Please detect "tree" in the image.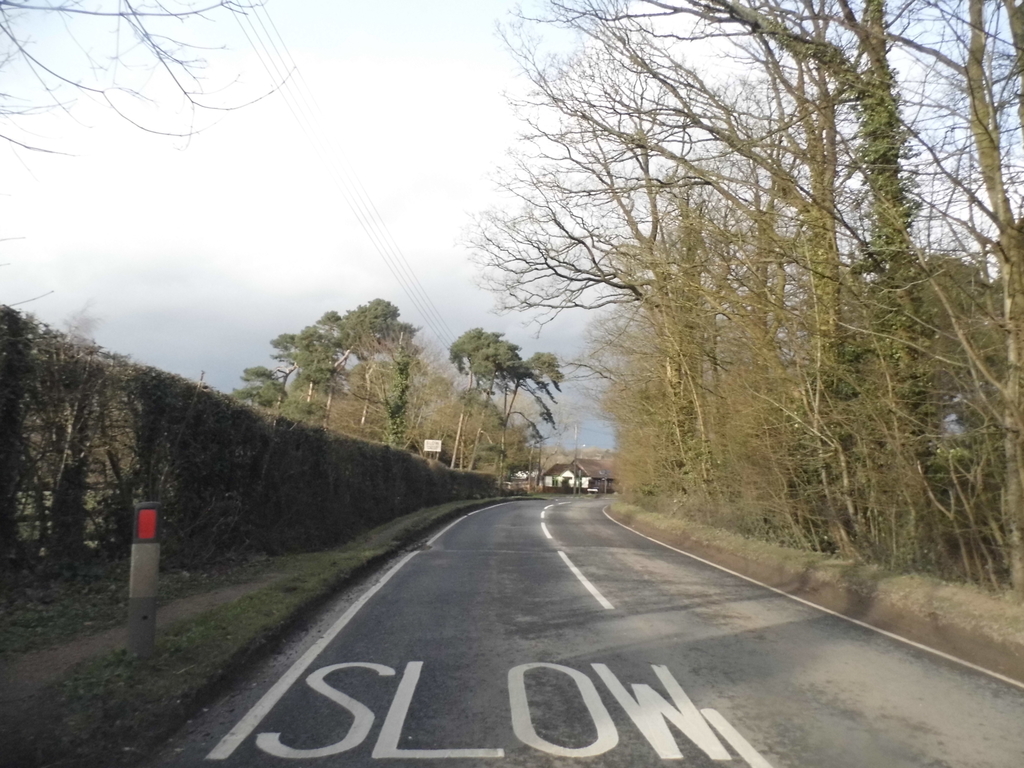
left=228, top=365, right=278, bottom=406.
